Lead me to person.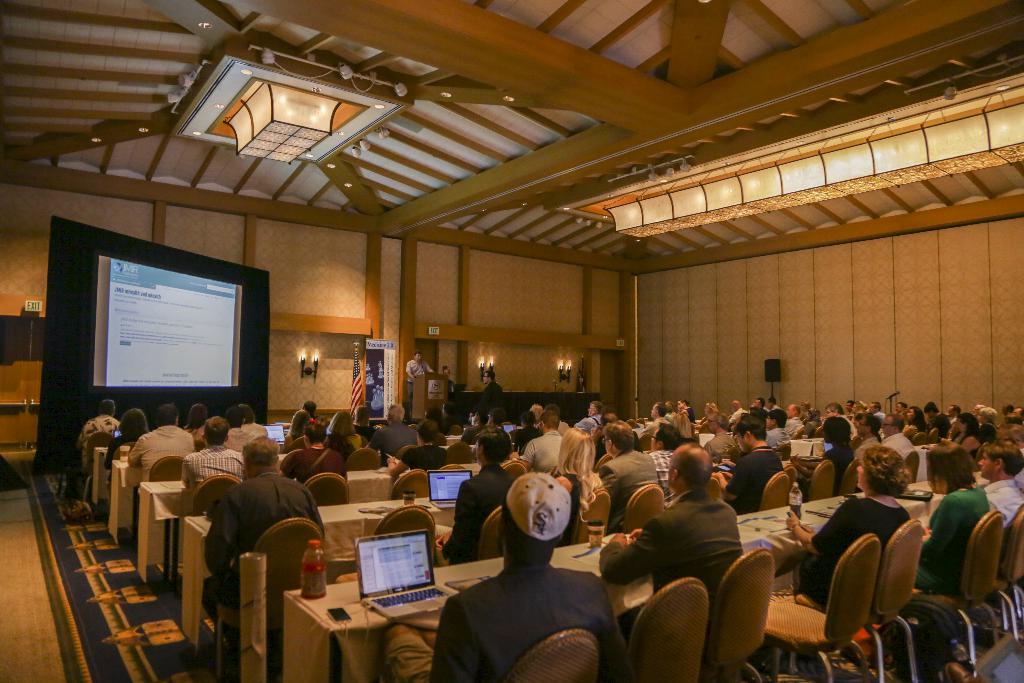
Lead to (490, 400, 516, 444).
